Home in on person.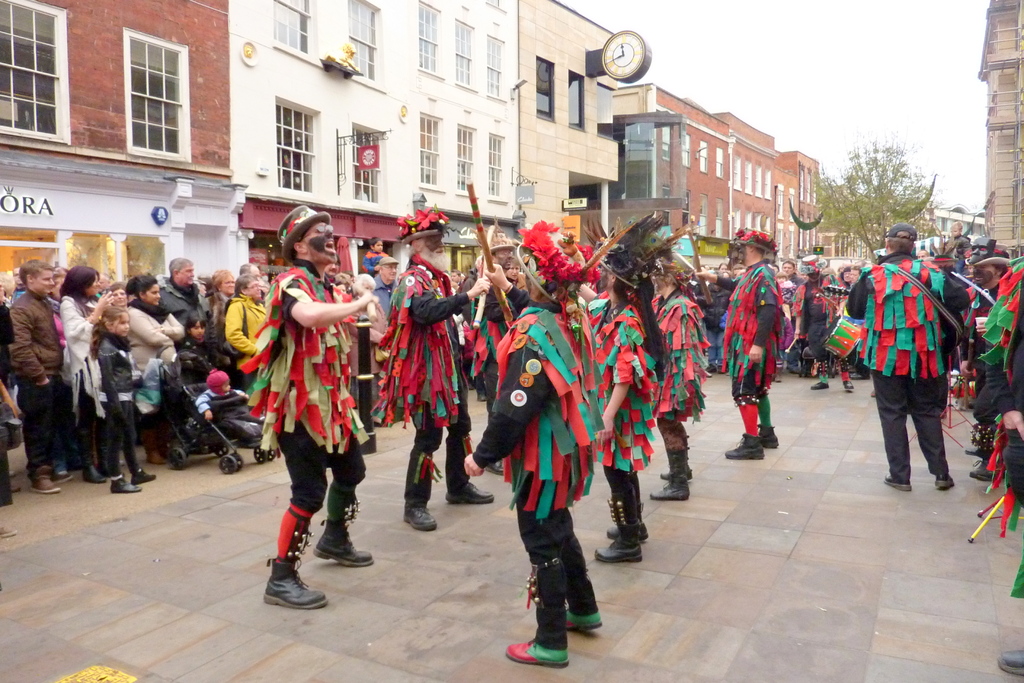
Homed in at bbox(8, 258, 64, 493).
